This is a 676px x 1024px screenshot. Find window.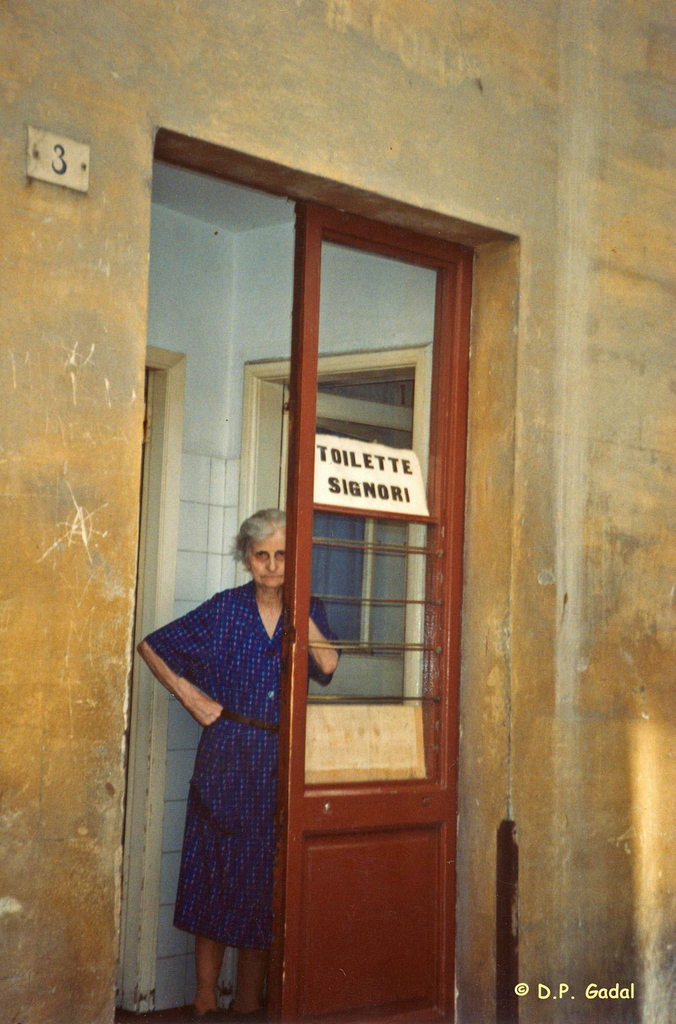
Bounding box: (247, 127, 482, 878).
